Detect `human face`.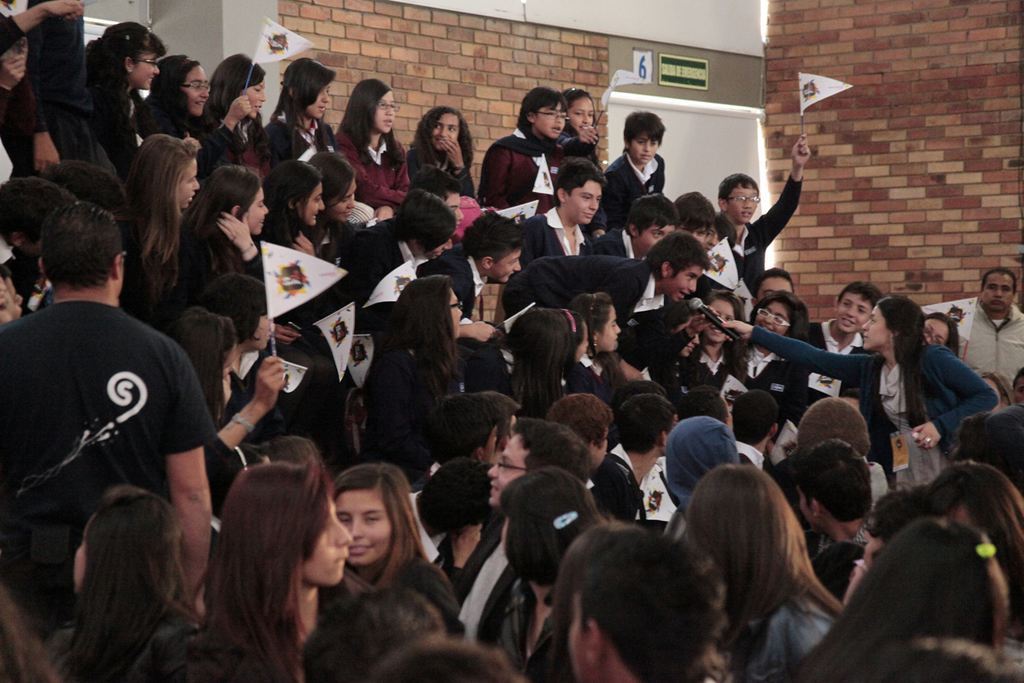
Detected at 376/86/395/137.
